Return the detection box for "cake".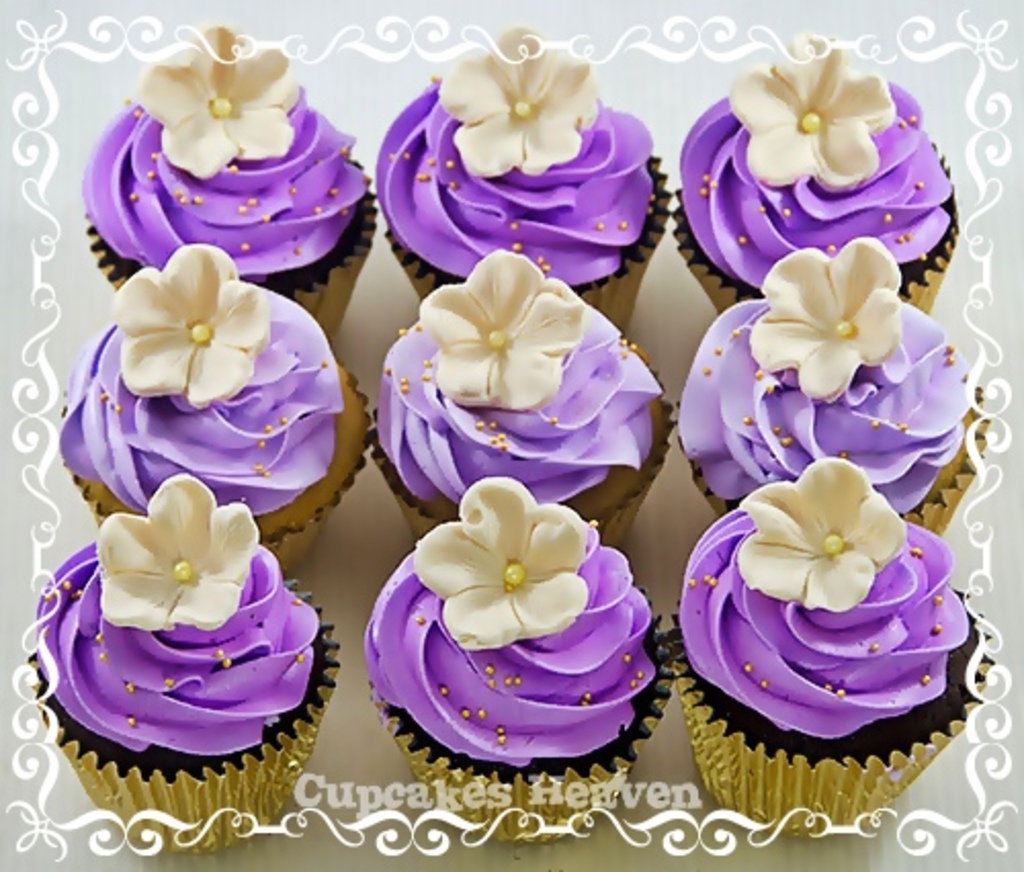
Rect(350, 467, 680, 845).
